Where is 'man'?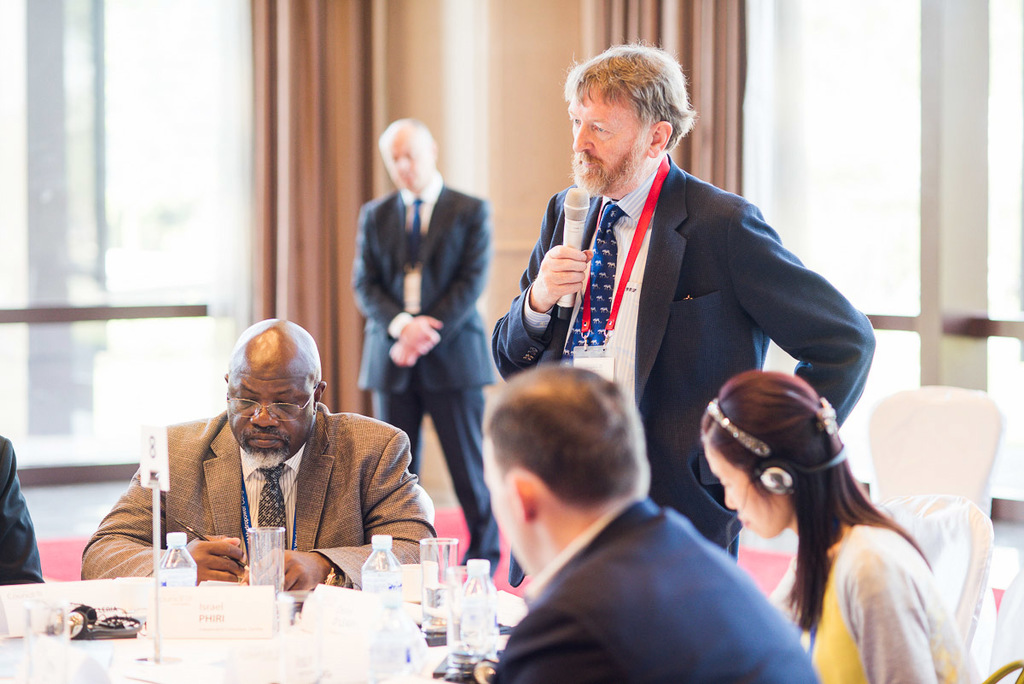
pyautogui.locateOnScreen(80, 315, 435, 600).
